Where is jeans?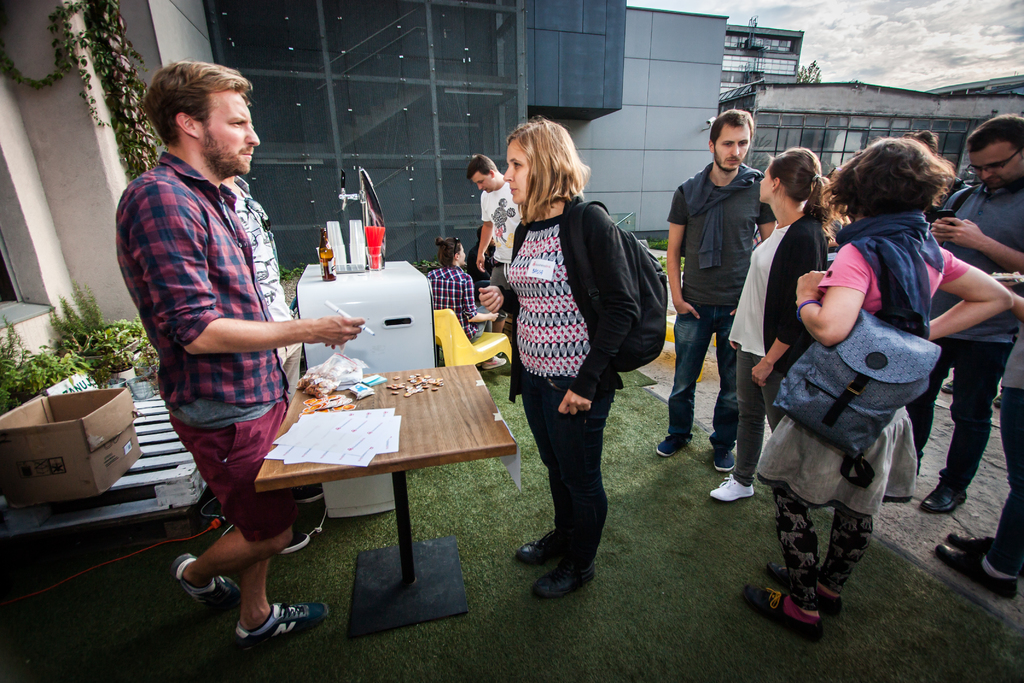
<box>524,372,625,563</box>.
